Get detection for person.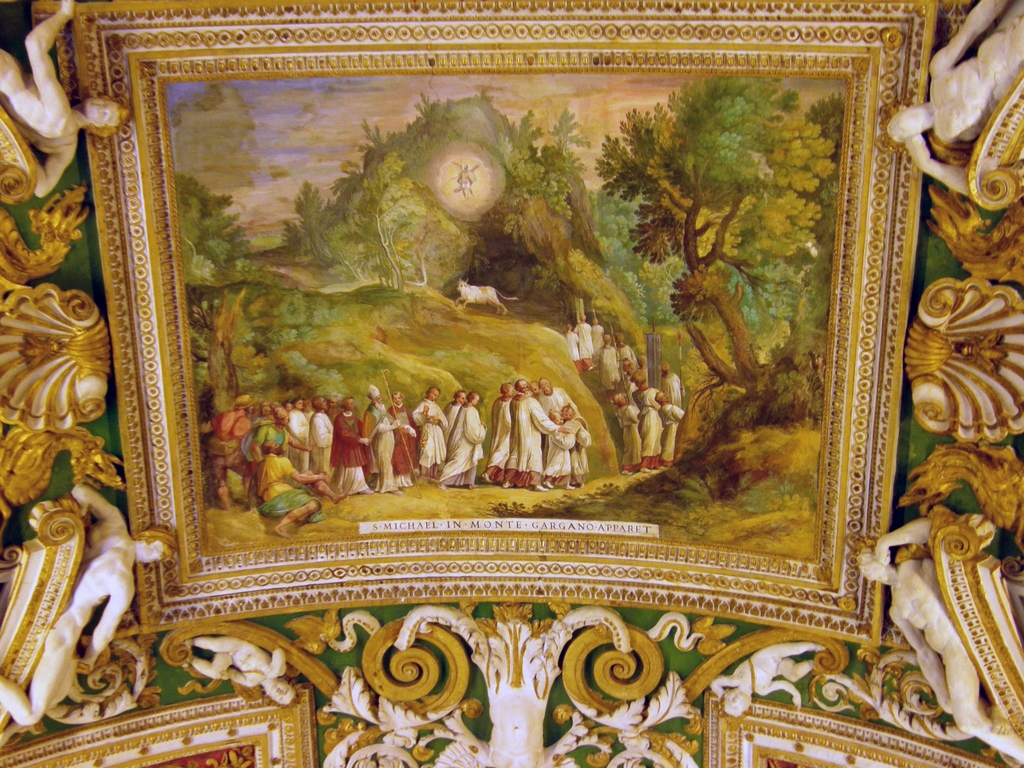
Detection: 563 326 580 362.
